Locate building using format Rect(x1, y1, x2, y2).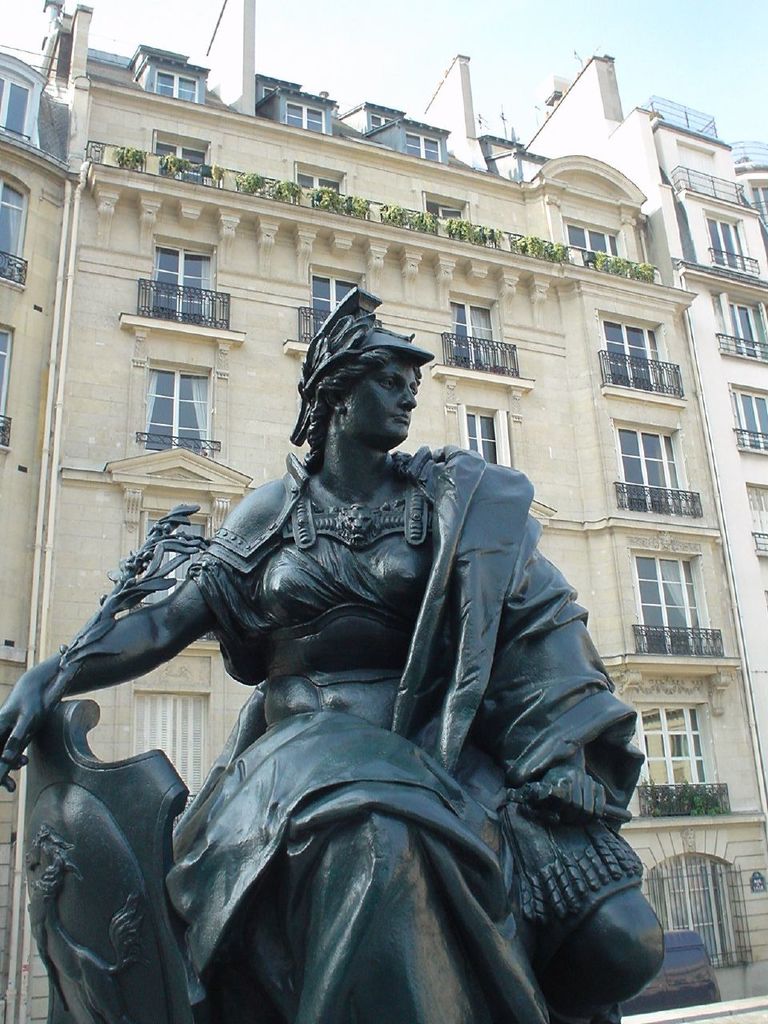
Rect(537, 71, 767, 796).
